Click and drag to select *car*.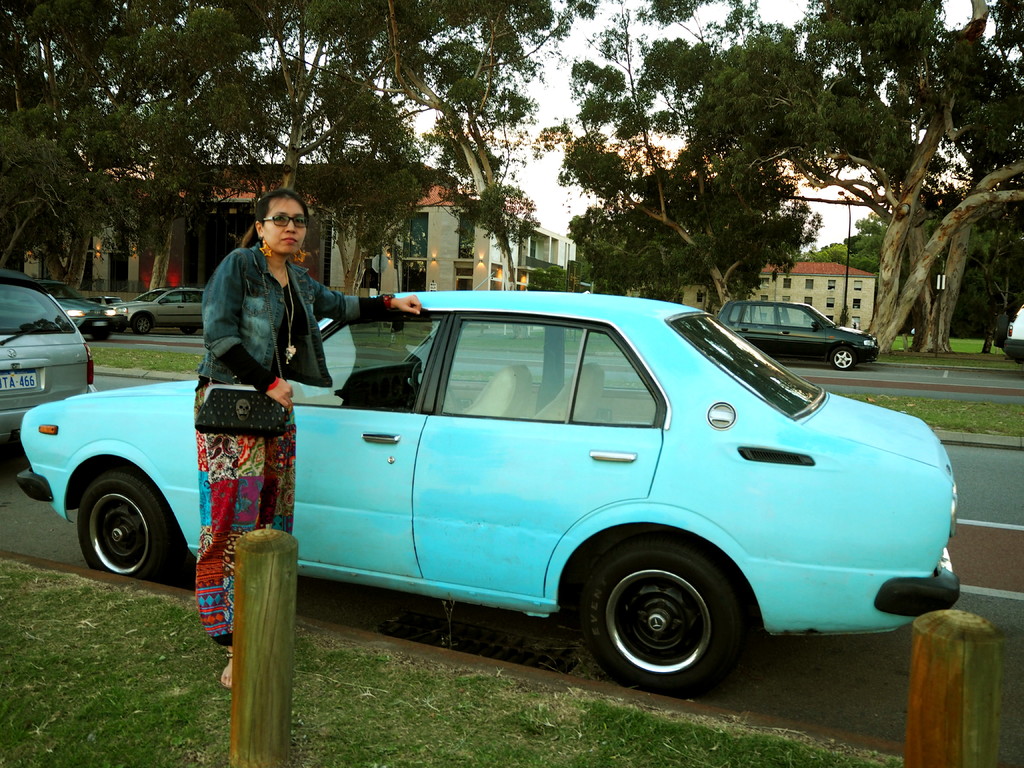
Selection: (left=719, top=297, right=879, bottom=375).
